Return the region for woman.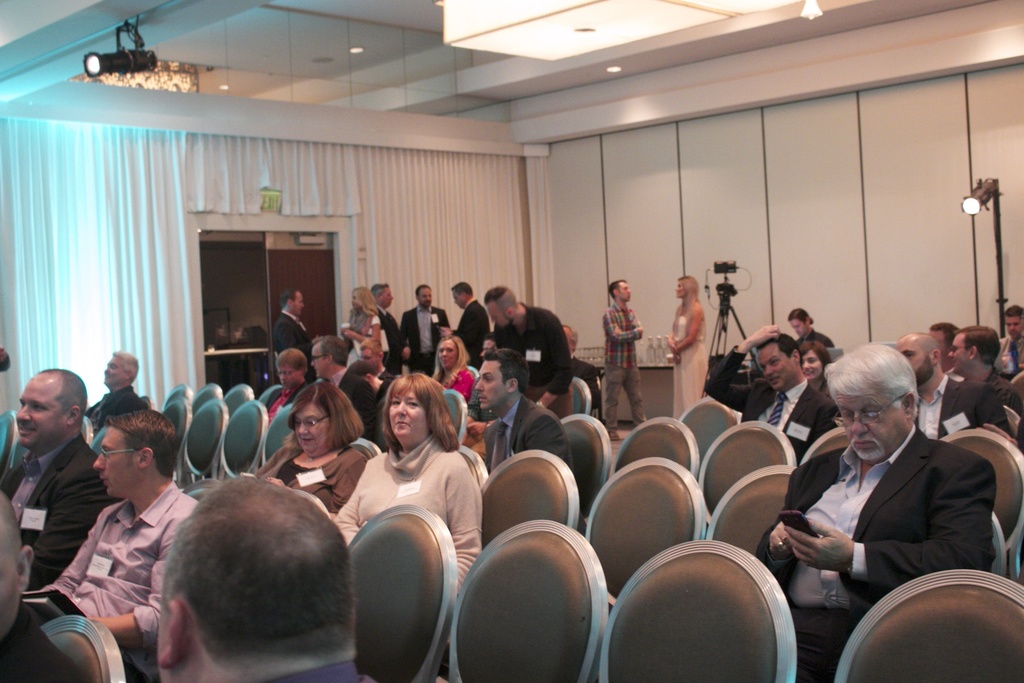
[x1=245, y1=383, x2=366, y2=517].
